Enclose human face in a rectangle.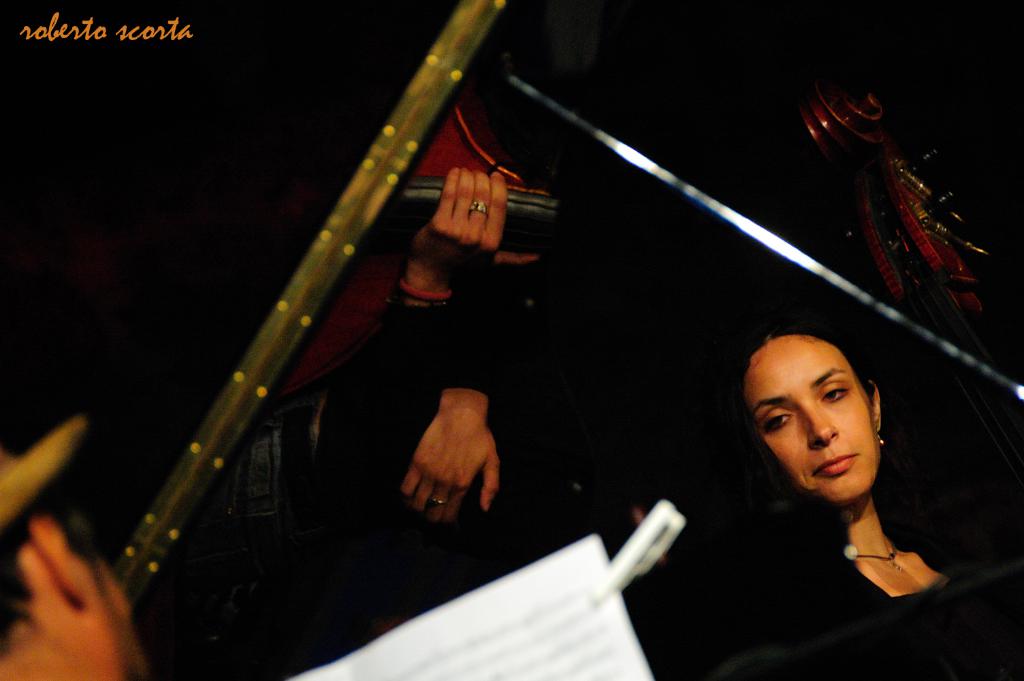
detection(740, 330, 880, 502).
